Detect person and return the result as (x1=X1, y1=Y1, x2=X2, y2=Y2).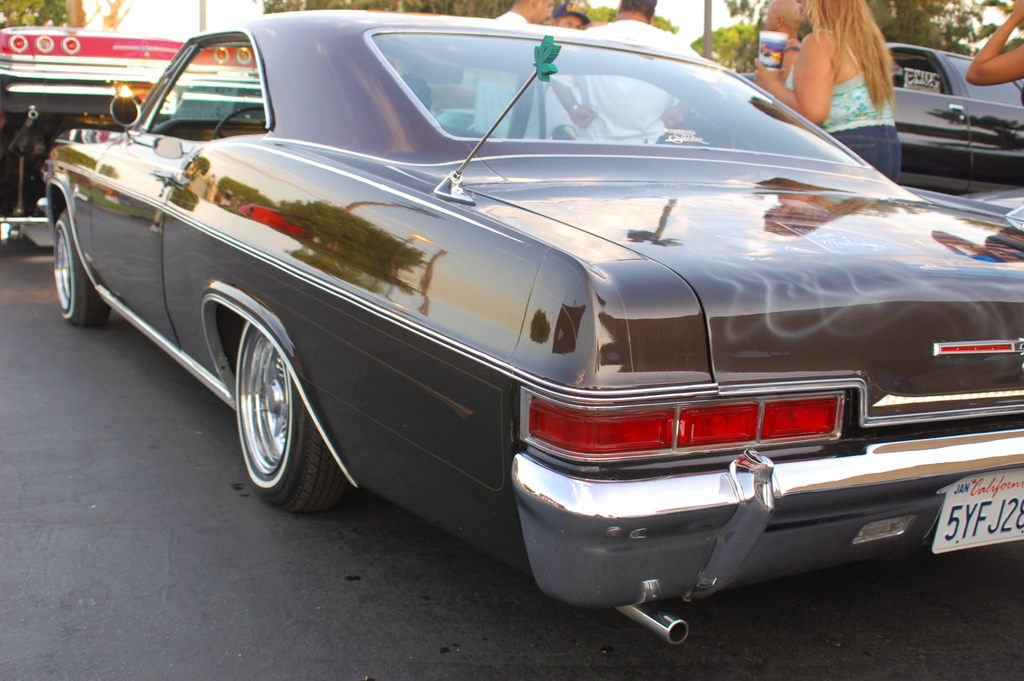
(x1=763, y1=0, x2=802, y2=83).
